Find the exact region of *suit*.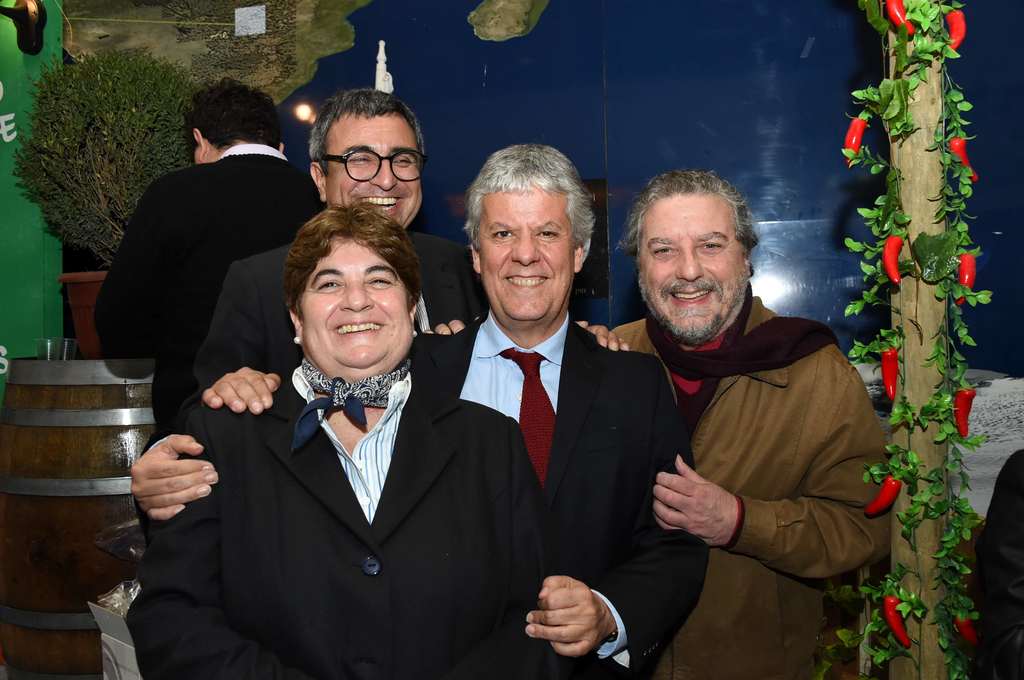
Exact region: region(183, 235, 484, 406).
